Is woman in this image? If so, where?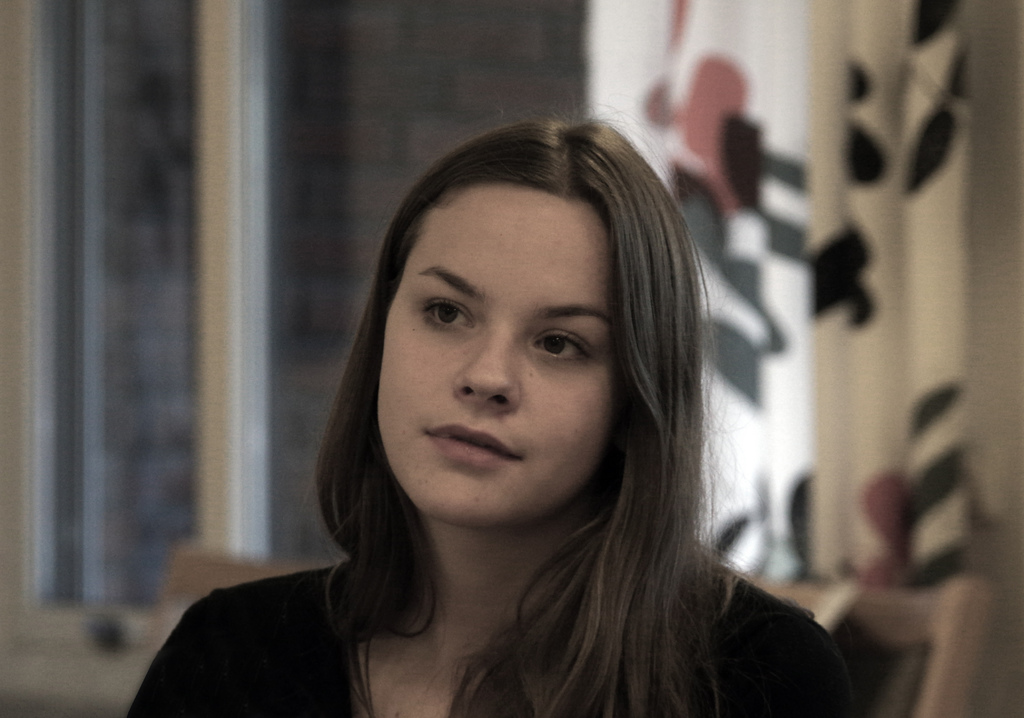
Yes, at [x1=116, y1=114, x2=874, y2=716].
